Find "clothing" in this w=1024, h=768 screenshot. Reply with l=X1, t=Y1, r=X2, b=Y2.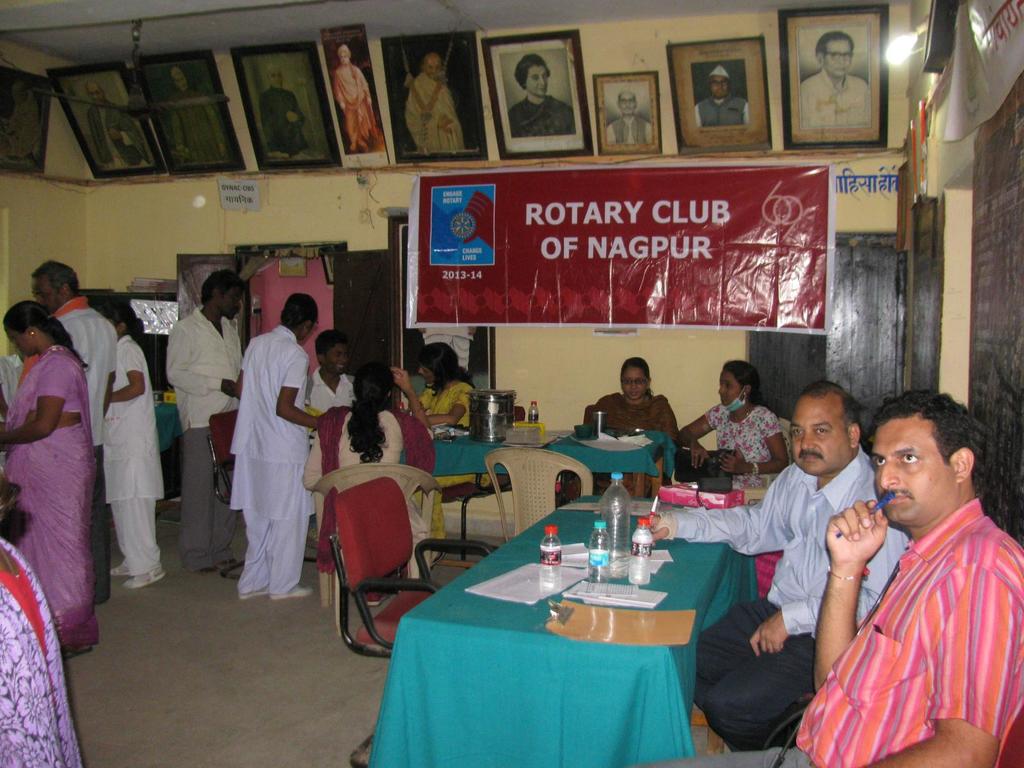
l=54, t=289, r=119, b=460.
